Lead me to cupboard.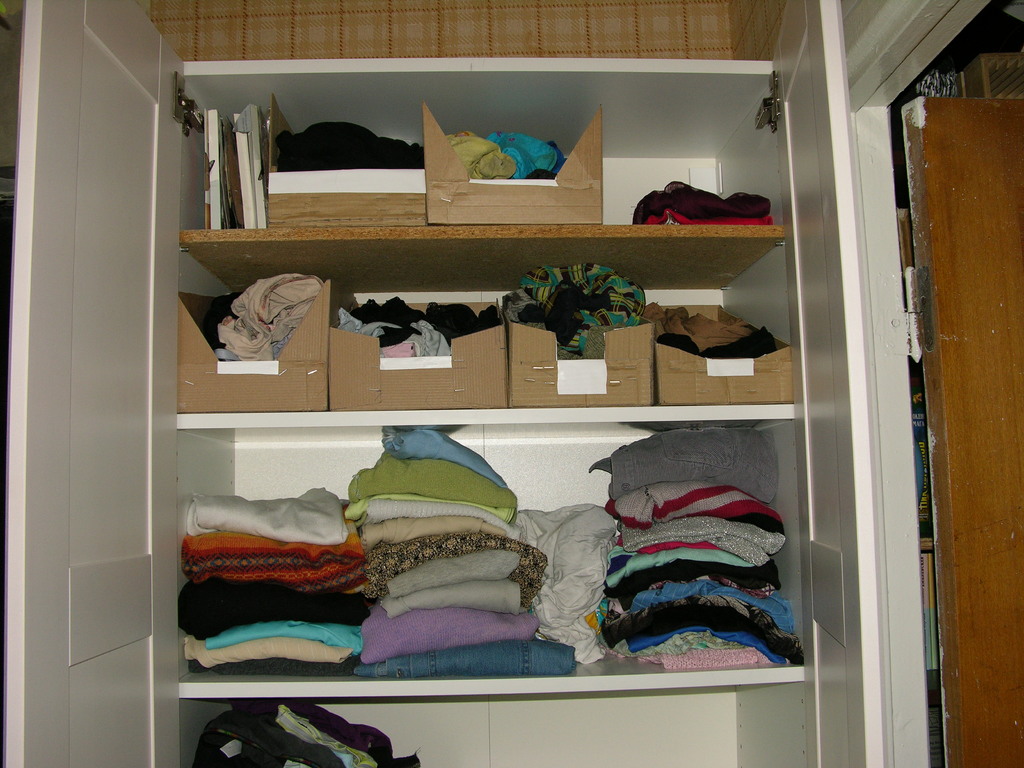
Lead to locate(2, 0, 888, 767).
